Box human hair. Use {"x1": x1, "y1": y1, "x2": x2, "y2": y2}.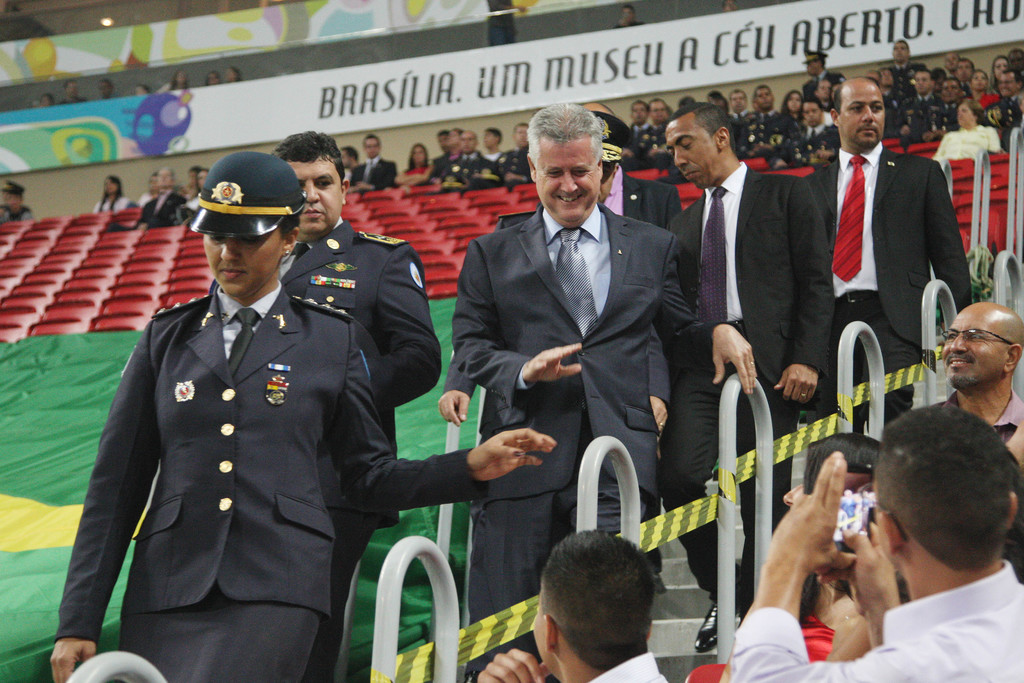
{"x1": 890, "y1": 408, "x2": 1014, "y2": 598}.
